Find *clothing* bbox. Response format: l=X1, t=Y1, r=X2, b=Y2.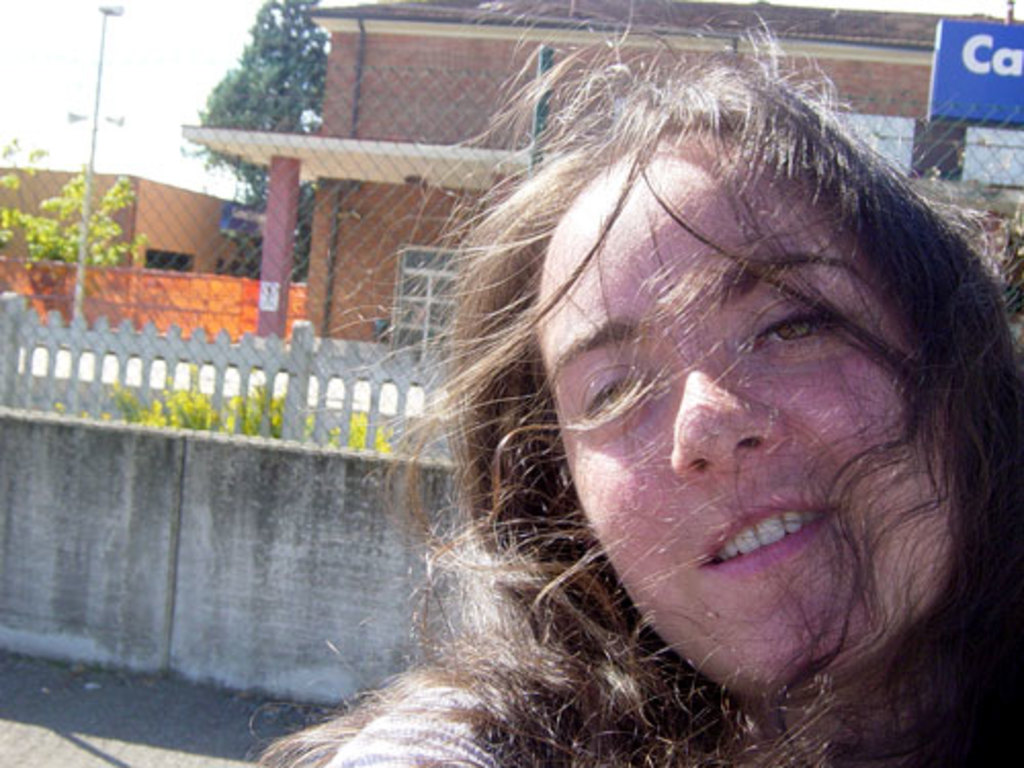
l=293, t=676, r=1022, b=766.
